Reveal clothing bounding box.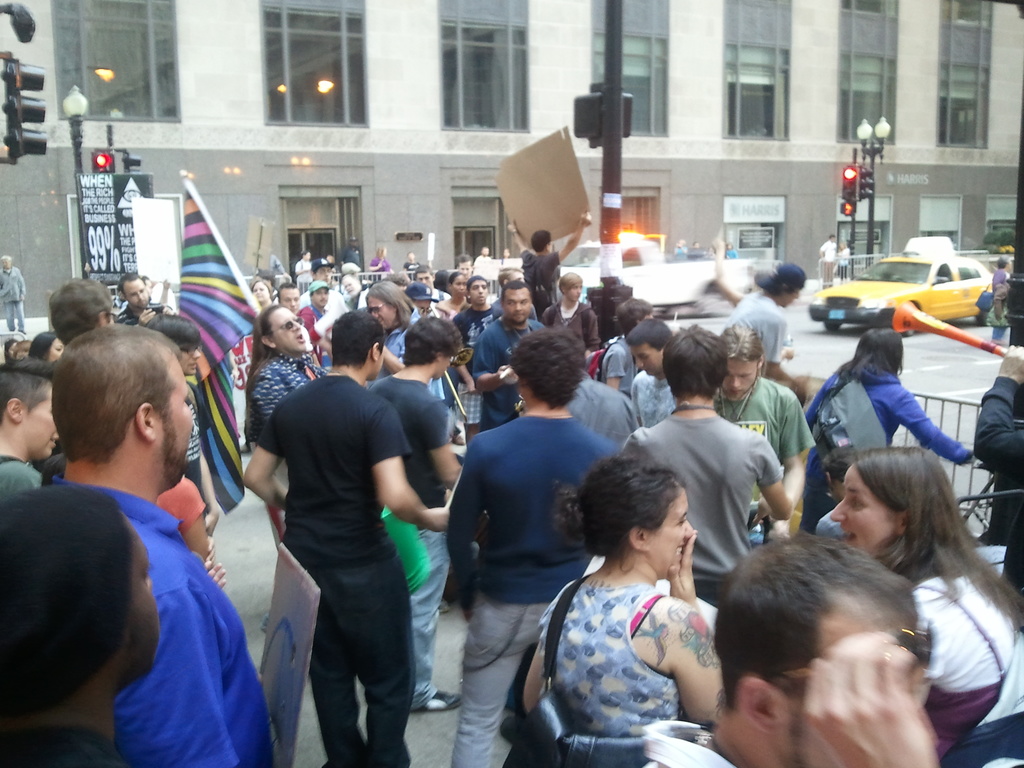
Revealed: (x1=315, y1=282, x2=356, y2=344).
